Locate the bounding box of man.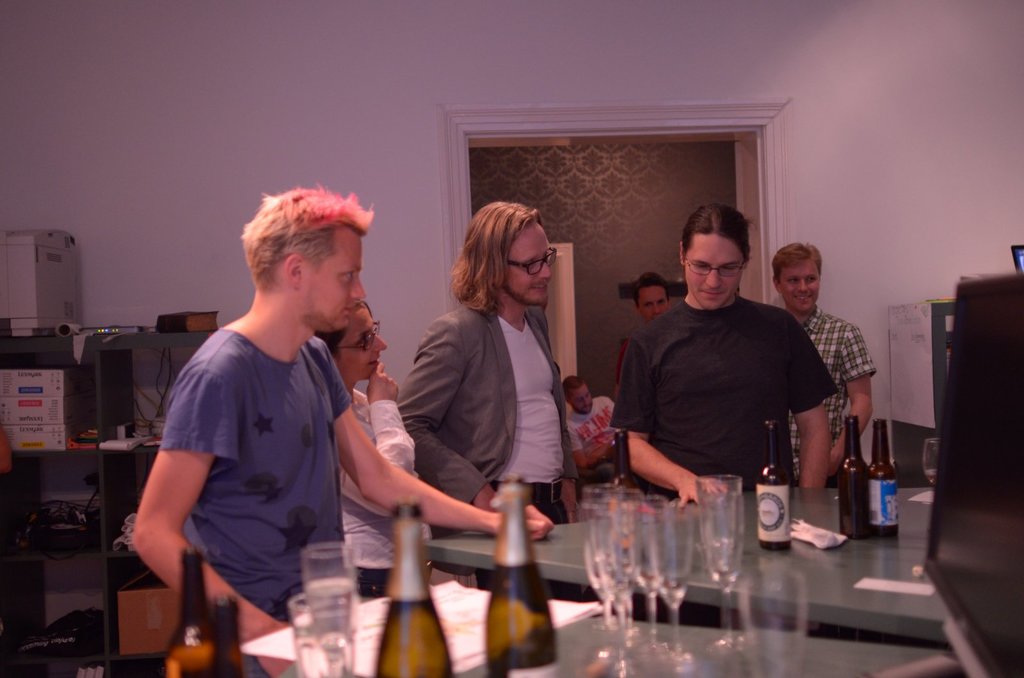
Bounding box: Rect(394, 199, 598, 522).
